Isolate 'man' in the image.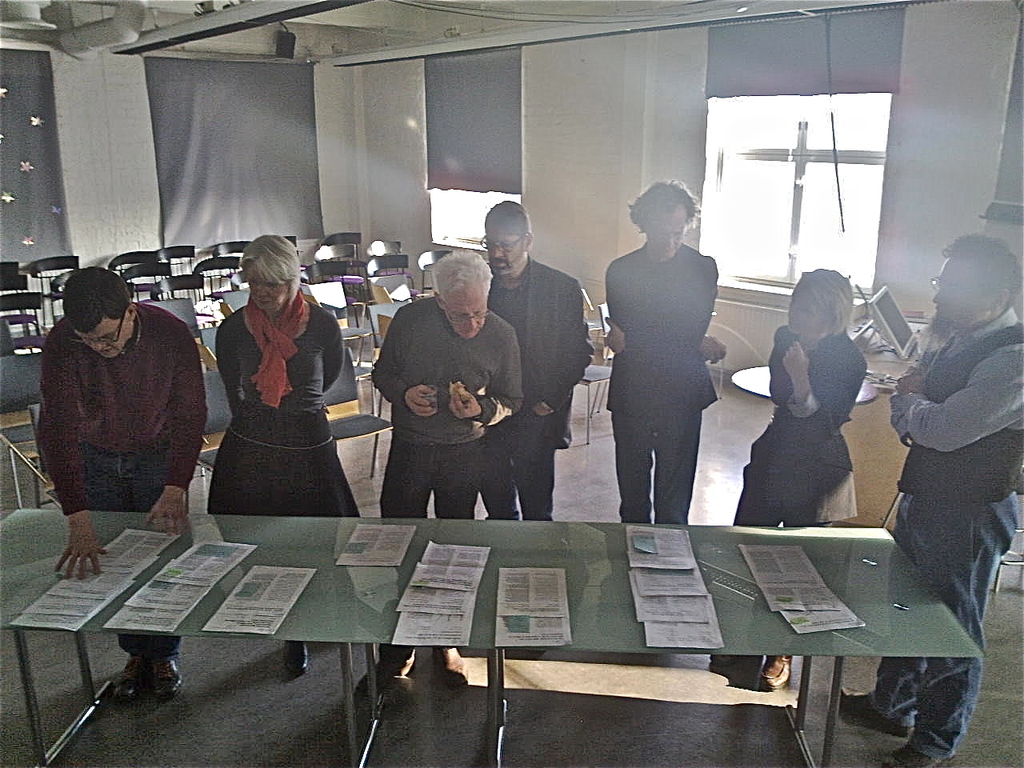
Isolated region: (left=38, top=266, right=208, bottom=706).
